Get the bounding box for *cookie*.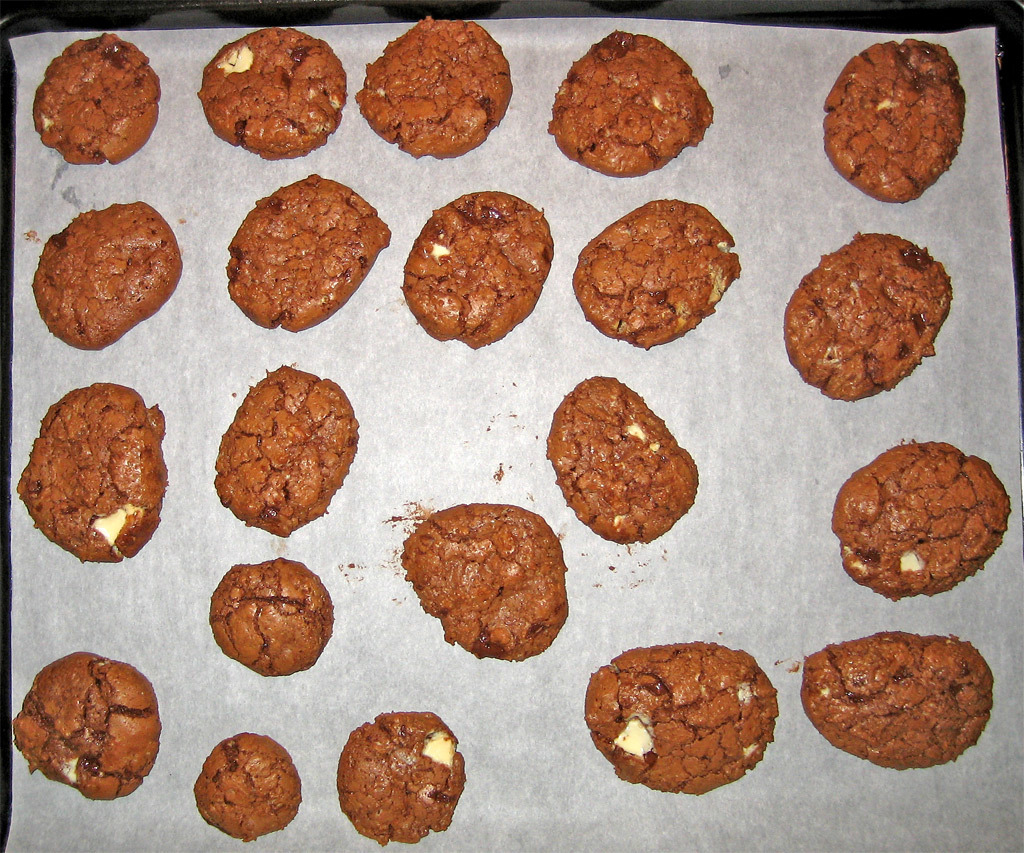
(left=803, top=628, right=995, bottom=770).
